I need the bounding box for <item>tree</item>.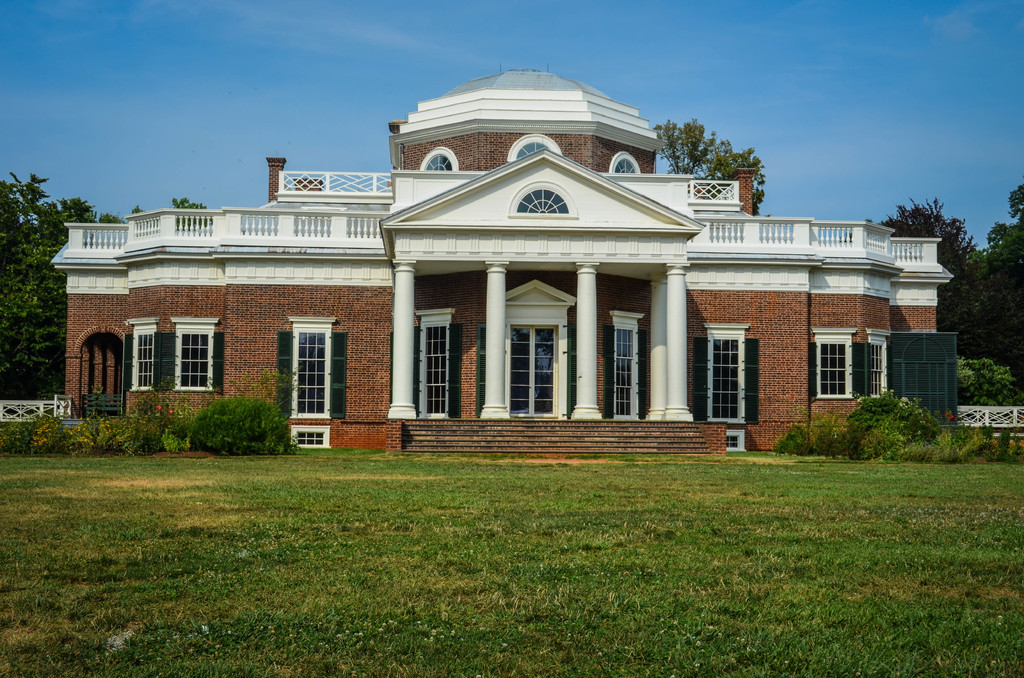
Here it is: select_region(876, 195, 984, 357).
